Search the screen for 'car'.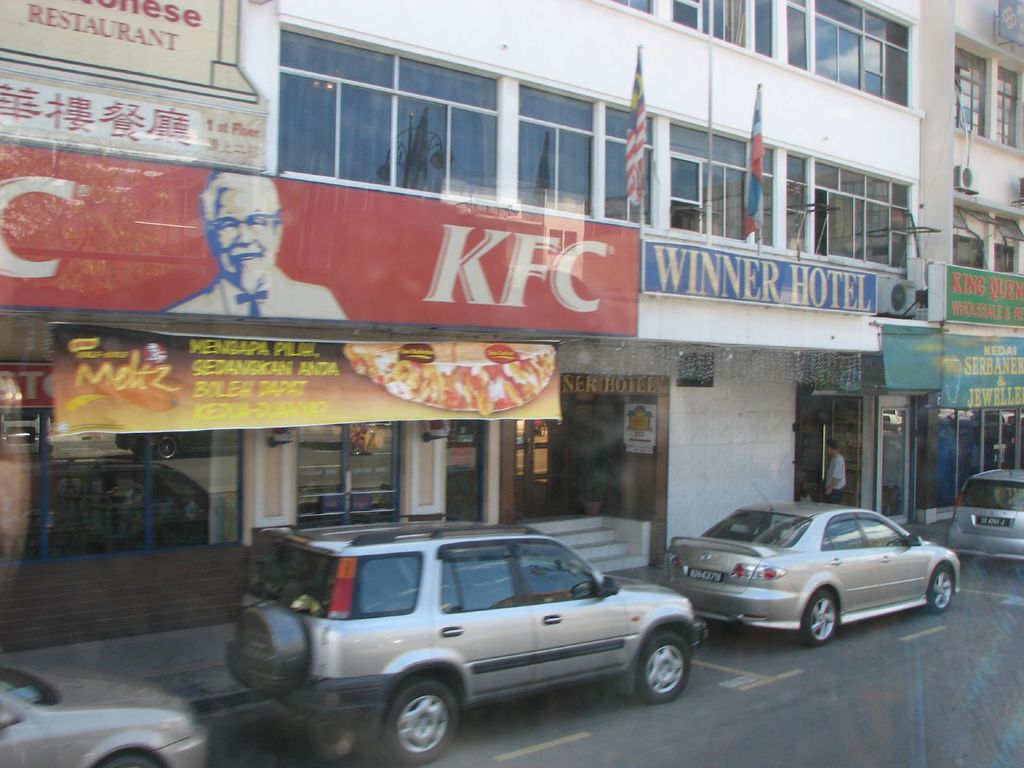
Found at {"left": 666, "top": 498, "right": 963, "bottom": 639}.
